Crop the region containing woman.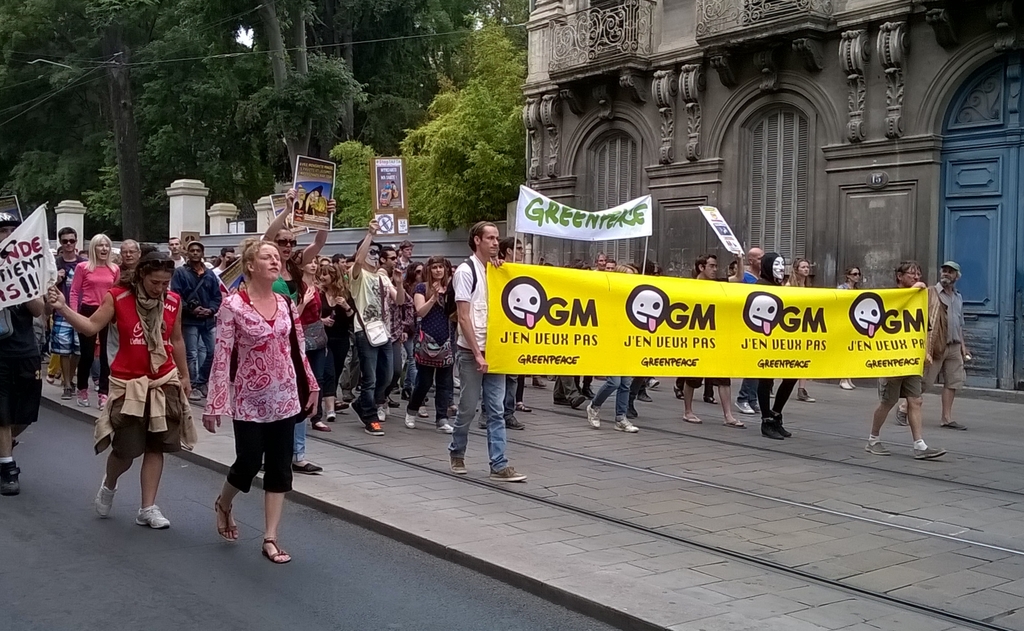
Crop region: bbox(314, 265, 355, 421).
